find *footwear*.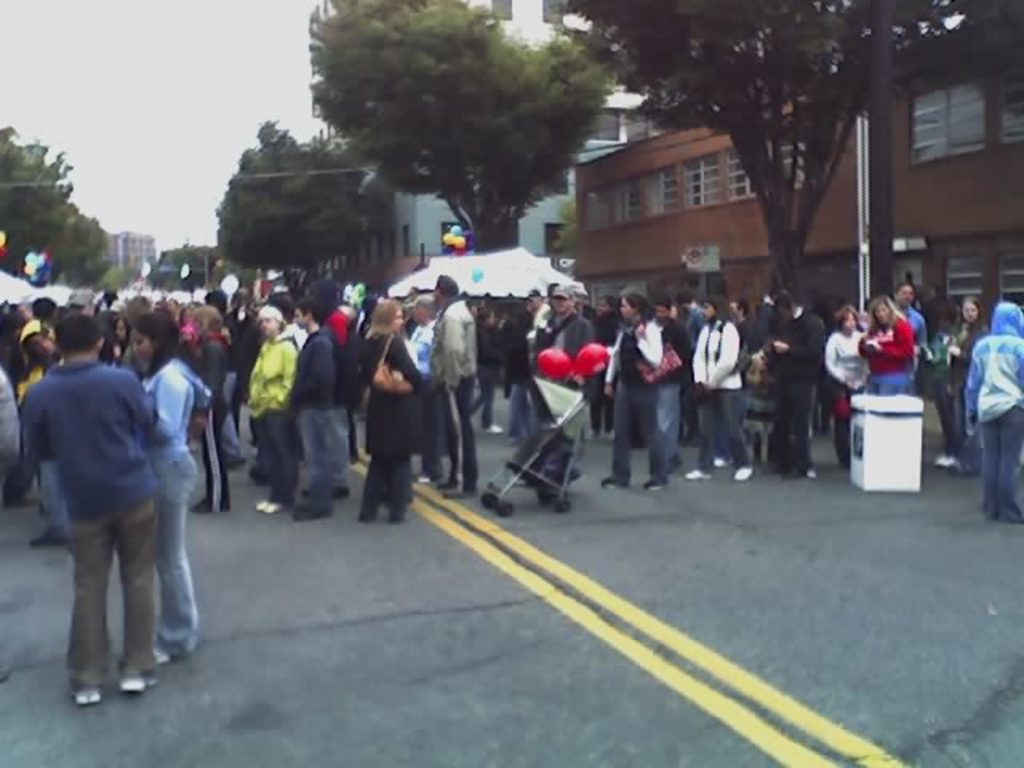
<bbox>24, 528, 53, 544</bbox>.
